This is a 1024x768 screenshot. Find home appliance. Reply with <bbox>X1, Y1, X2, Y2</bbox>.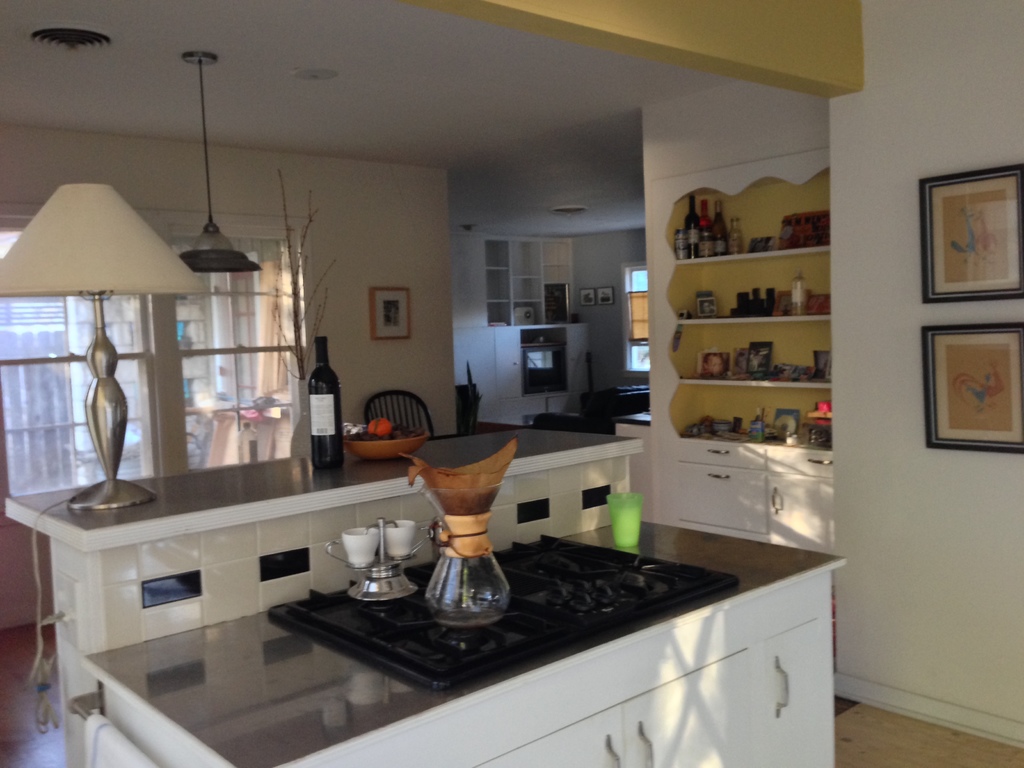
<bbox>268, 532, 740, 696</bbox>.
